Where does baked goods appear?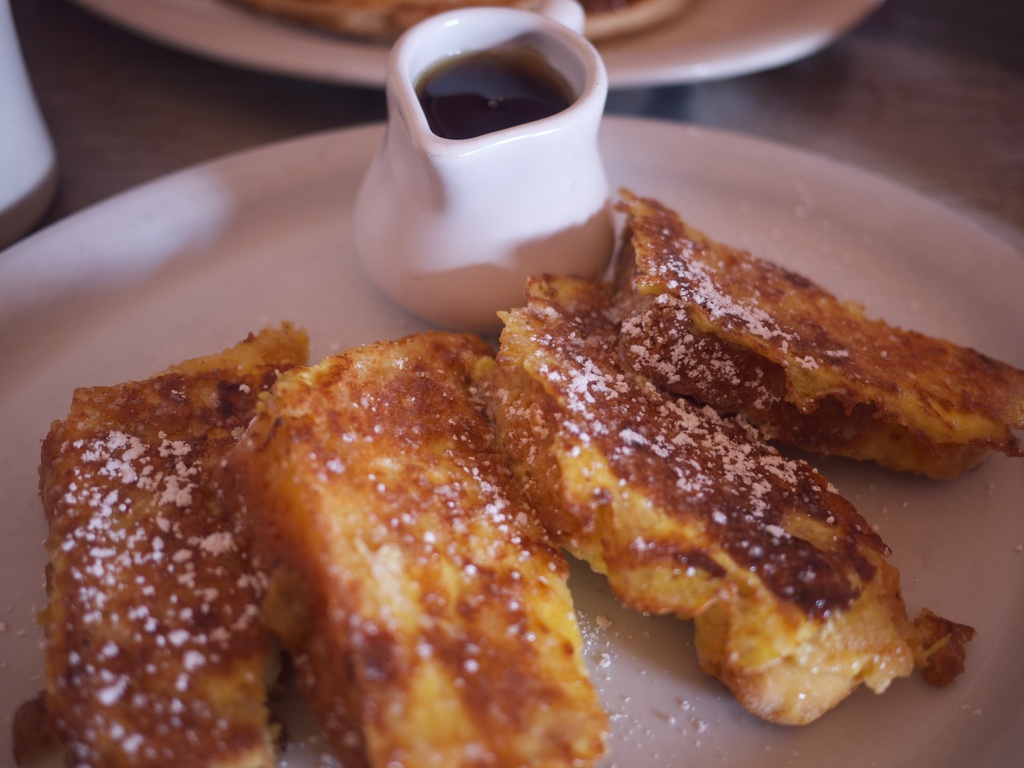
Appears at <region>484, 373, 954, 732</region>.
